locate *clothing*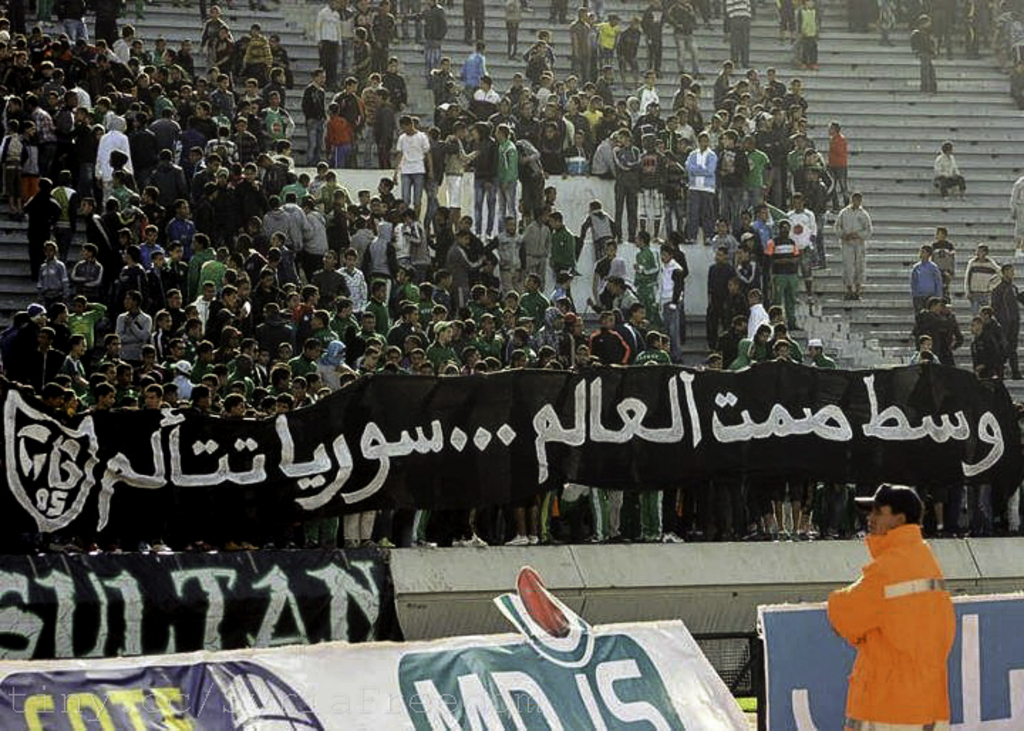
x1=910 y1=23 x2=940 y2=95
